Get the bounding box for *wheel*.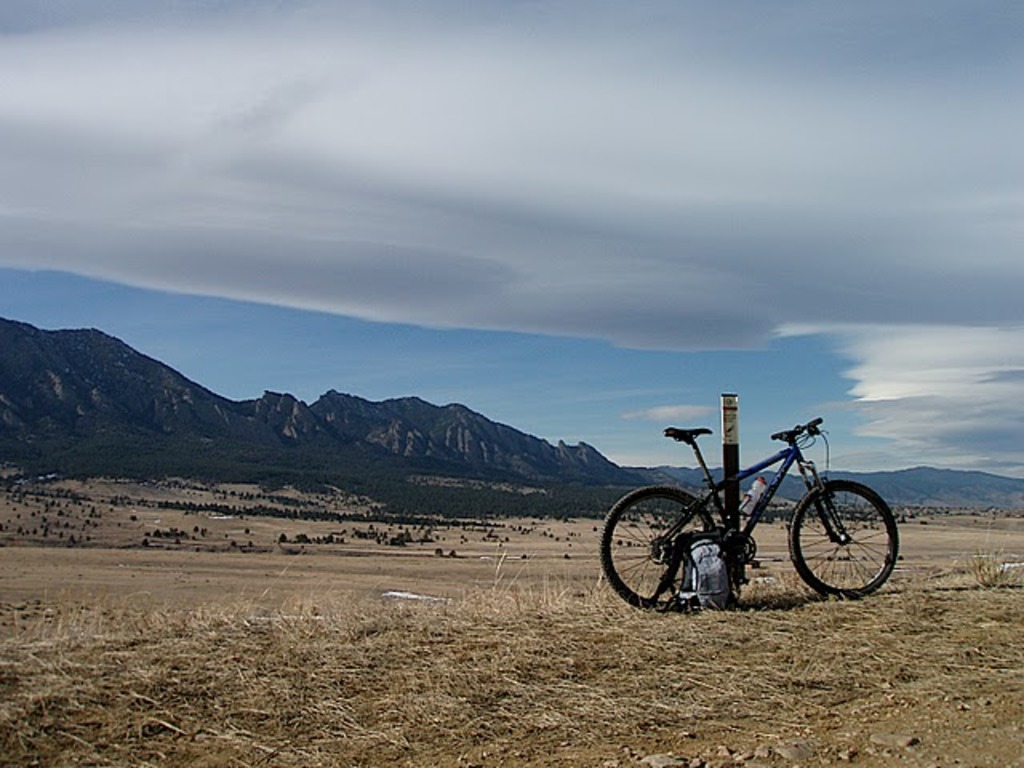
<box>598,486,717,613</box>.
